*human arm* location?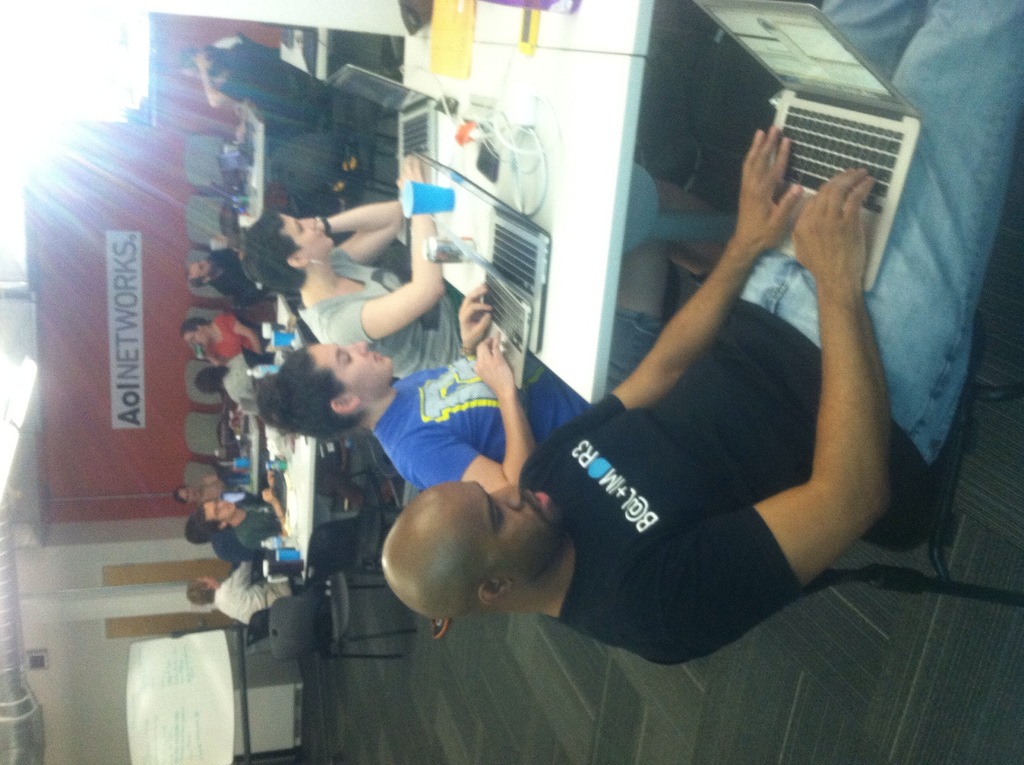
(x1=189, y1=45, x2=248, y2=107)
